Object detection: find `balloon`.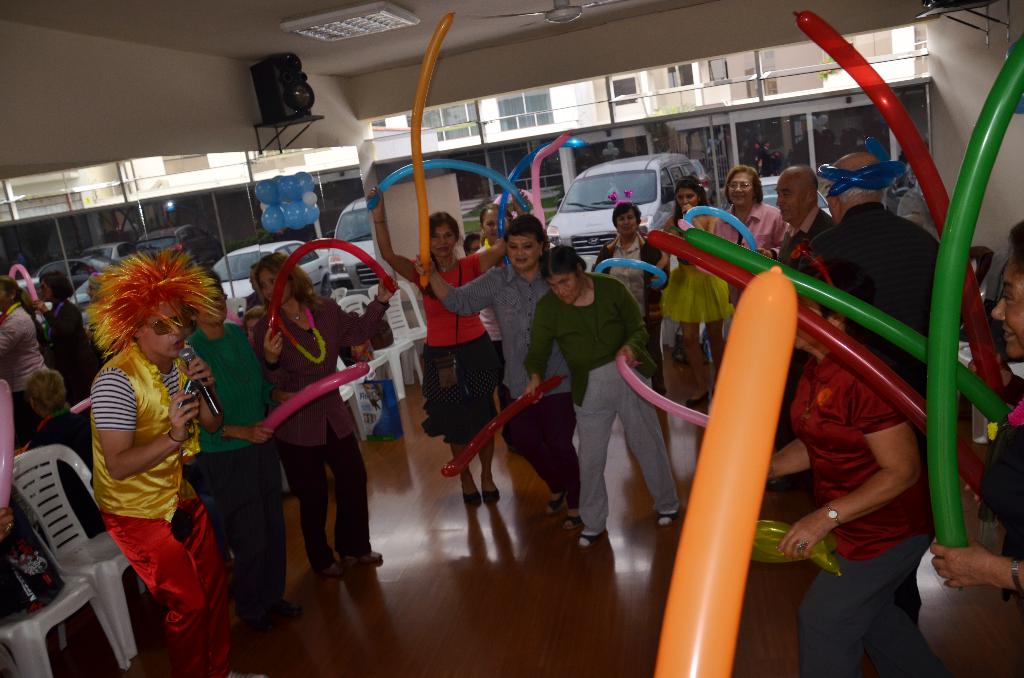
crop(681, 205, 764, 254).
